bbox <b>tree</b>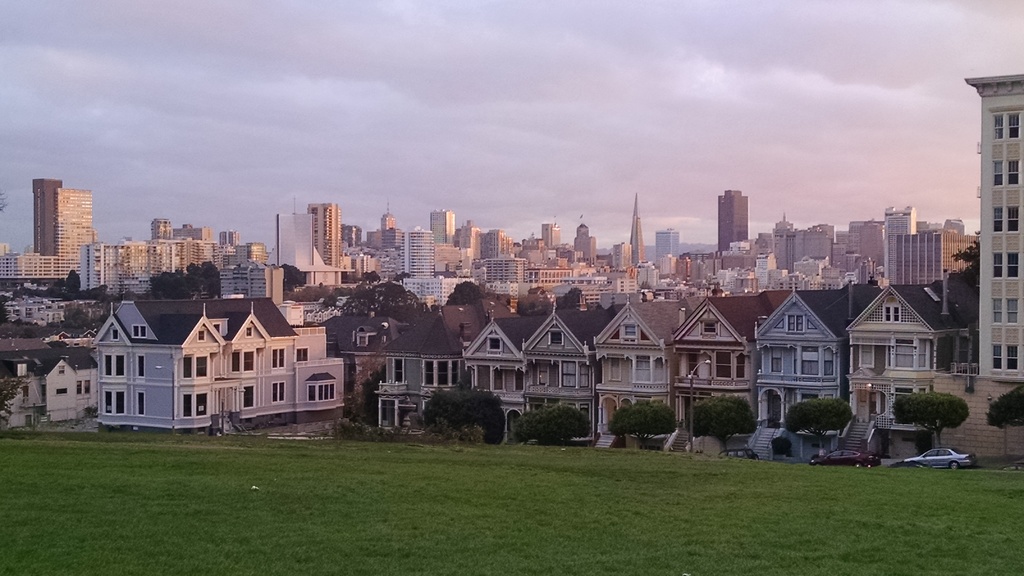
select_region(609, 399, 675, 449)
